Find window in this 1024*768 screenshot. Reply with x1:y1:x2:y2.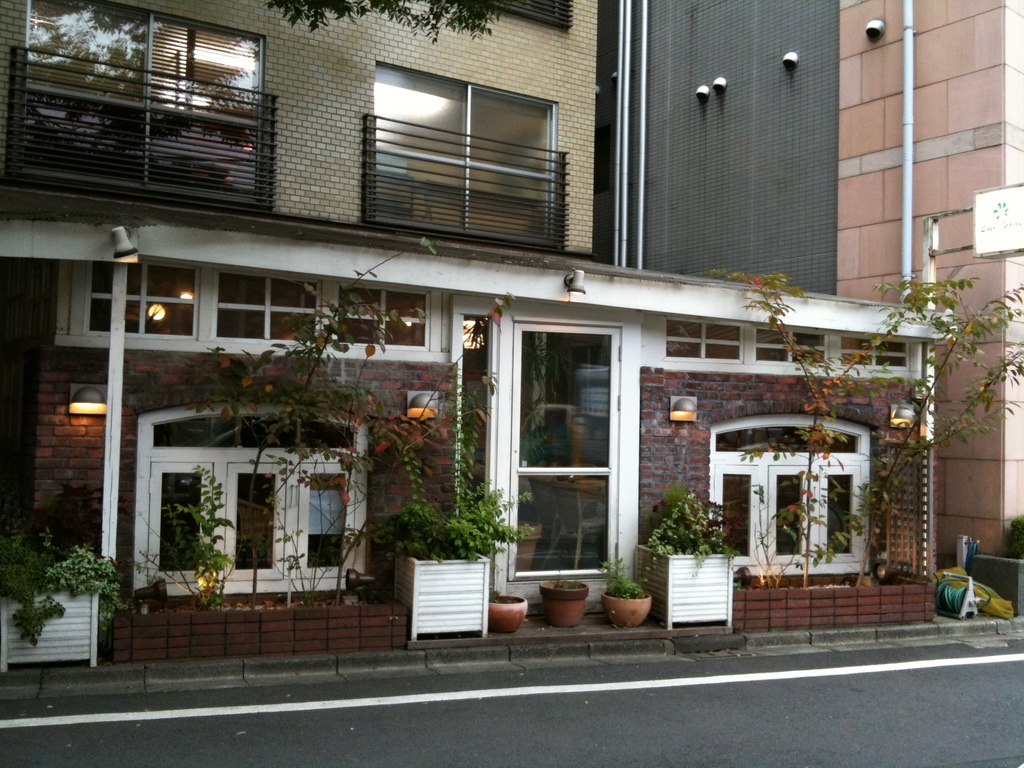
762:328:821:362.
